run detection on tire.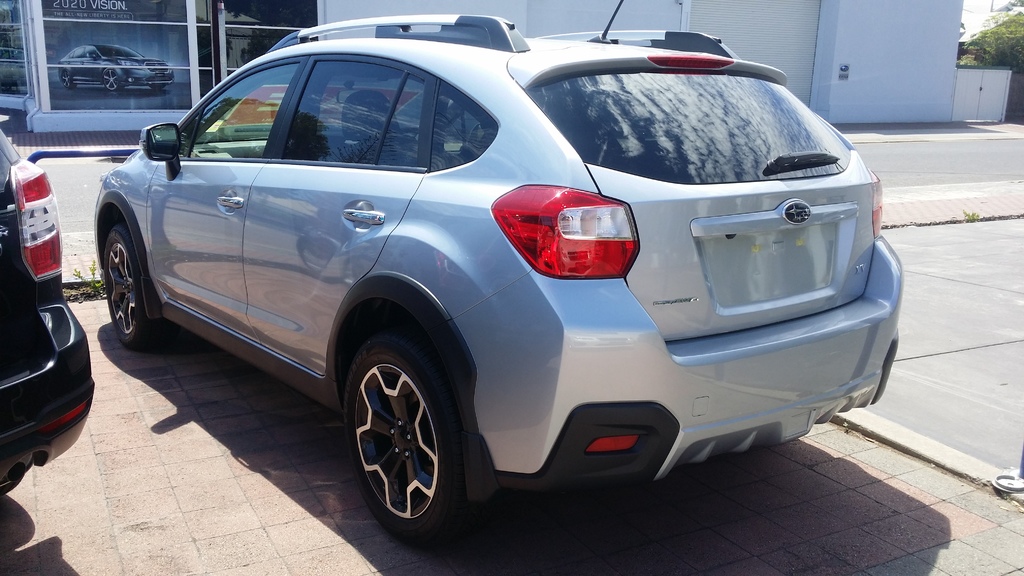
Result: {"x1": 100, "y1": 208, "x2": 166, "y2": 351}.
